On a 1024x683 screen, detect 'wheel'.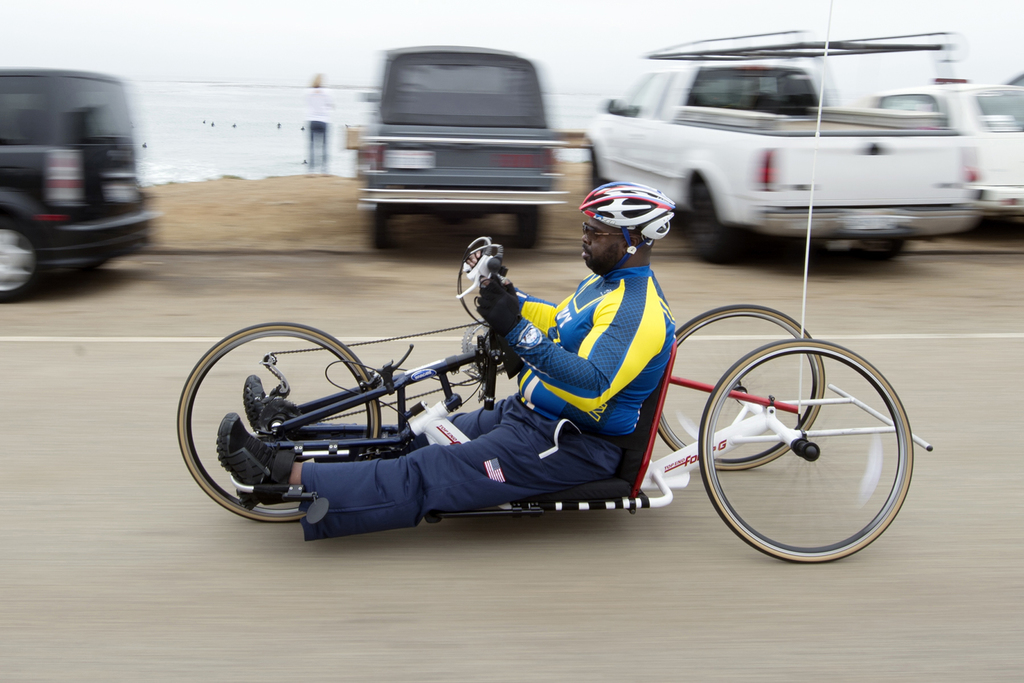
rect(174, 320, 379, 524).
